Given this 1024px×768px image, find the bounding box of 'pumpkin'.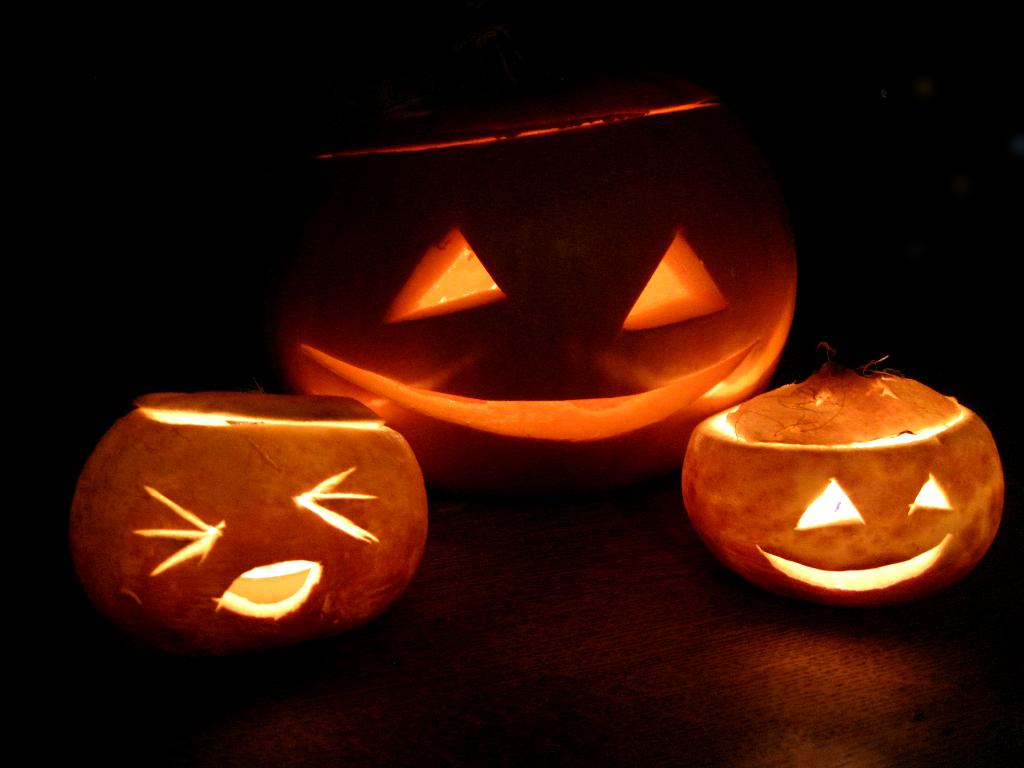
pyautogui.locateOnScreen(688, 344, 1001, 604).
